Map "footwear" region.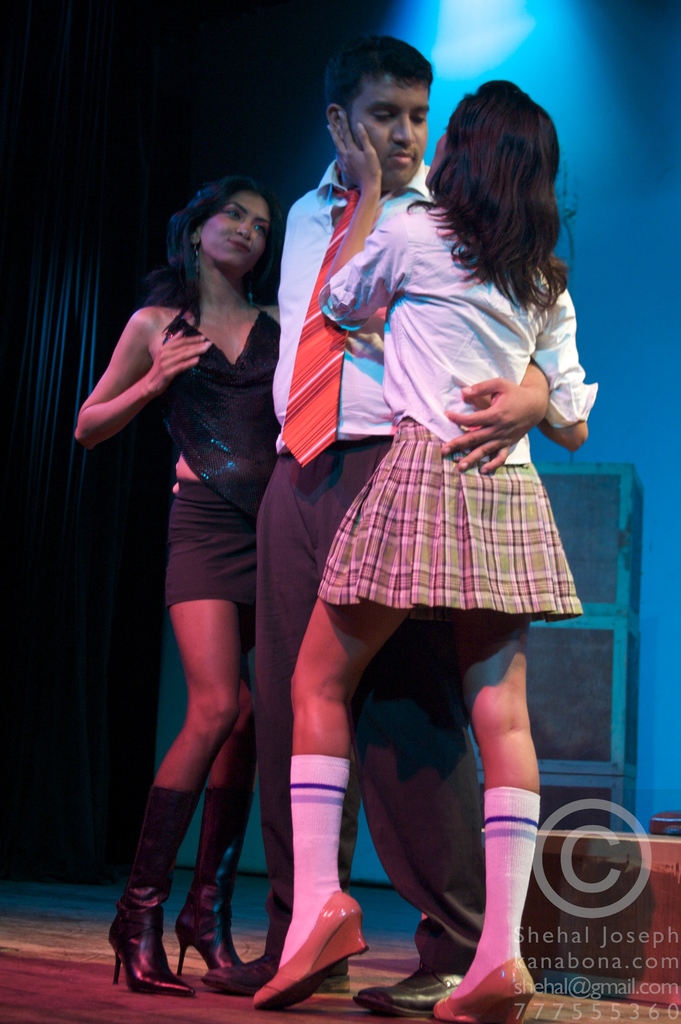
Mapped to bbox=(431, 960, 537, 1023).
